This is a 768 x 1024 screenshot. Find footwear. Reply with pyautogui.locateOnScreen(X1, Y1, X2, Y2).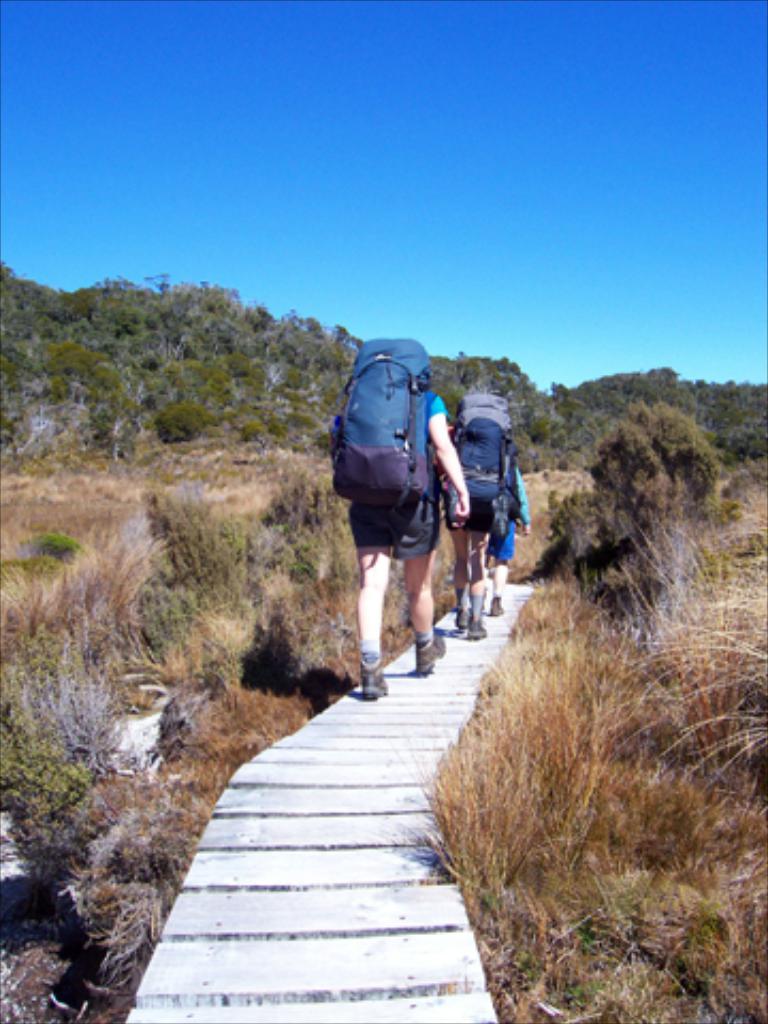
pyautogui.locateOnScreen(491, 595, 508, 612).
